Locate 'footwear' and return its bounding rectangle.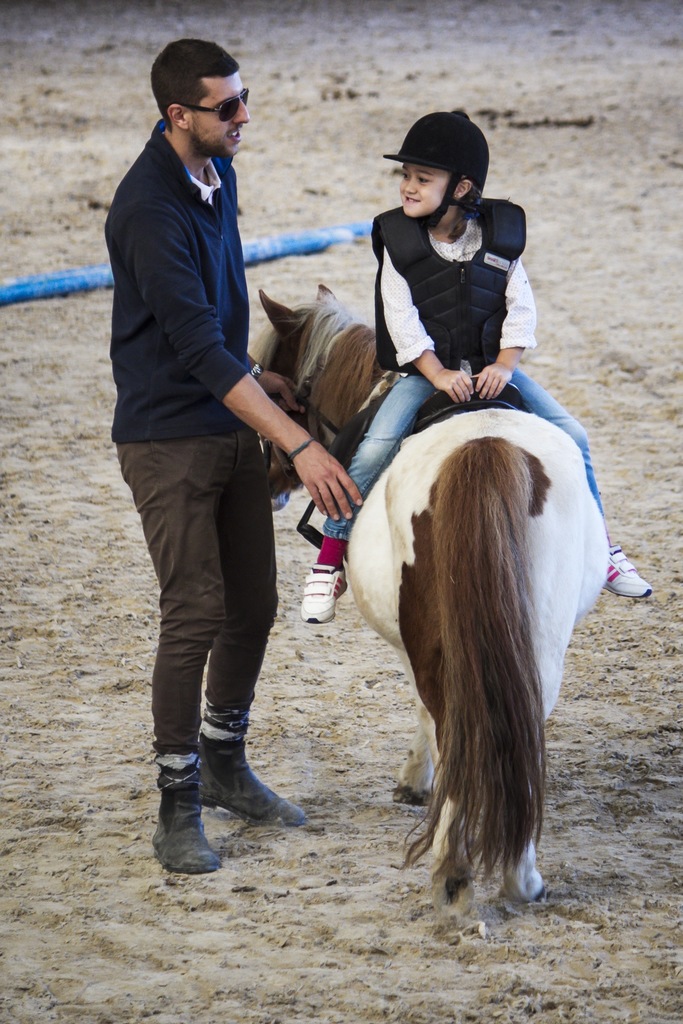
143, 779, 209, 870.
